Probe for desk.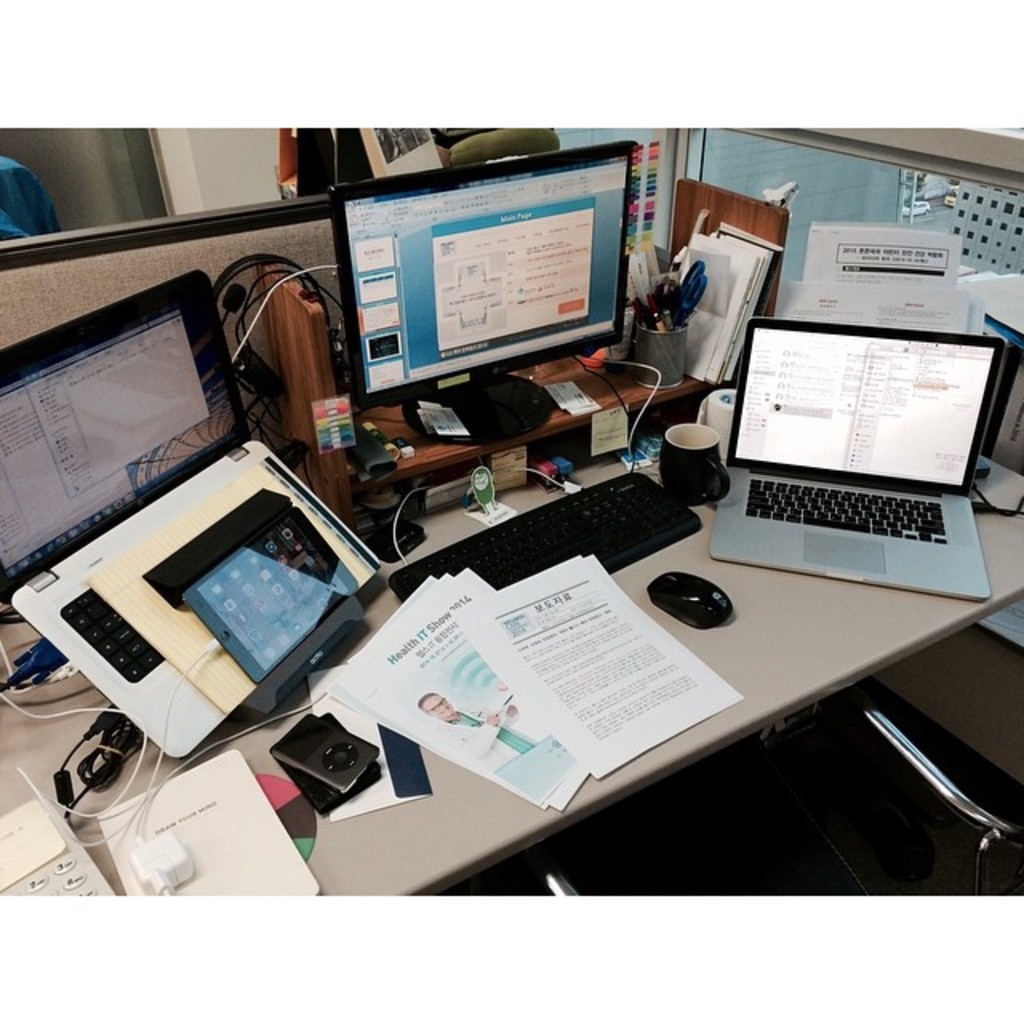
Probe result: Rect(38, 205, 1023, 923).
